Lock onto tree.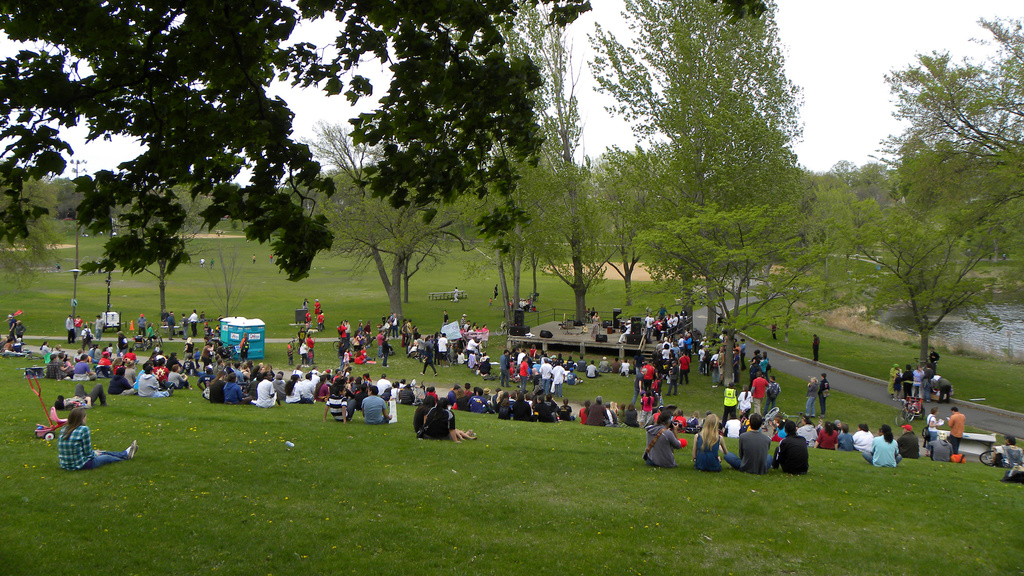
Locked: [x1=130, y1=134, x2=225, y2=319].
